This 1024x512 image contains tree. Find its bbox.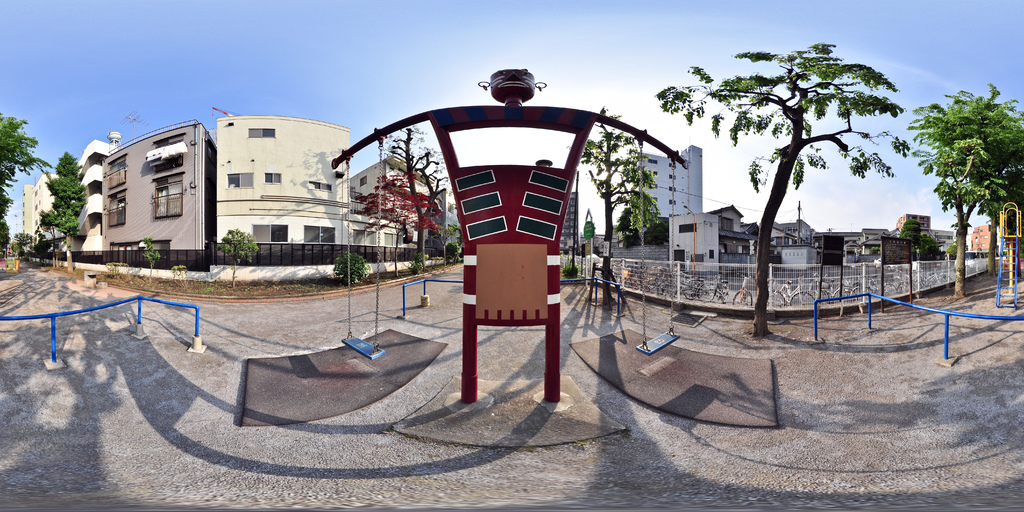
box(384, 125, 456, 273).
